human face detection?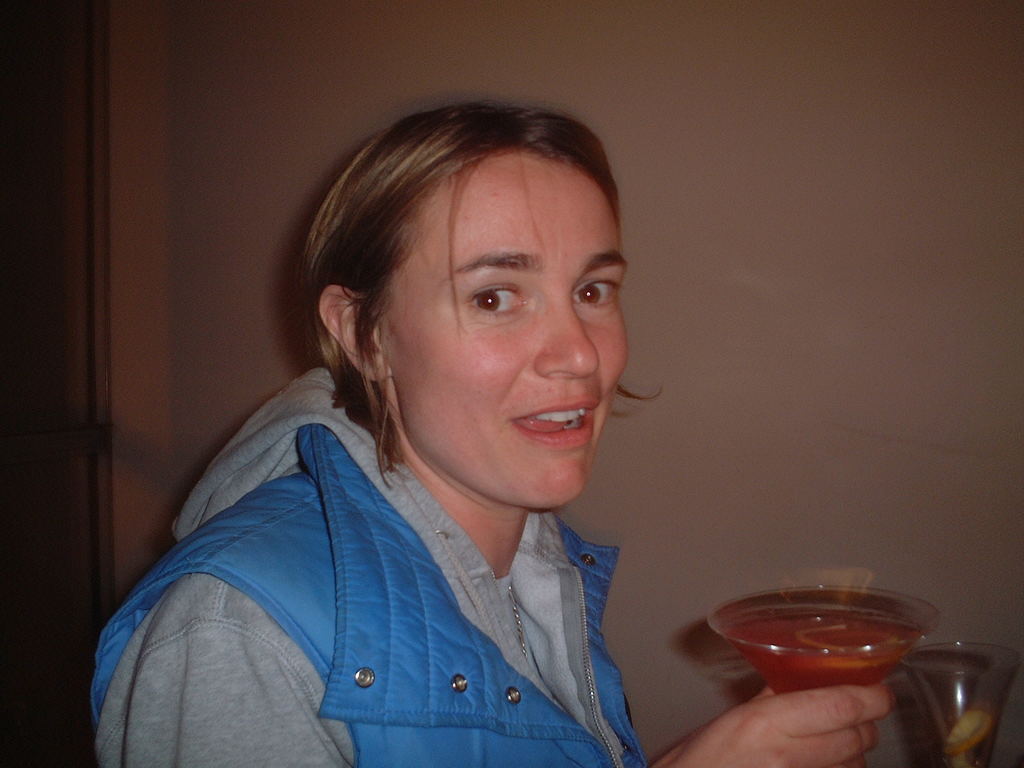
(left=376, top=154, right=627, bottom=511)
